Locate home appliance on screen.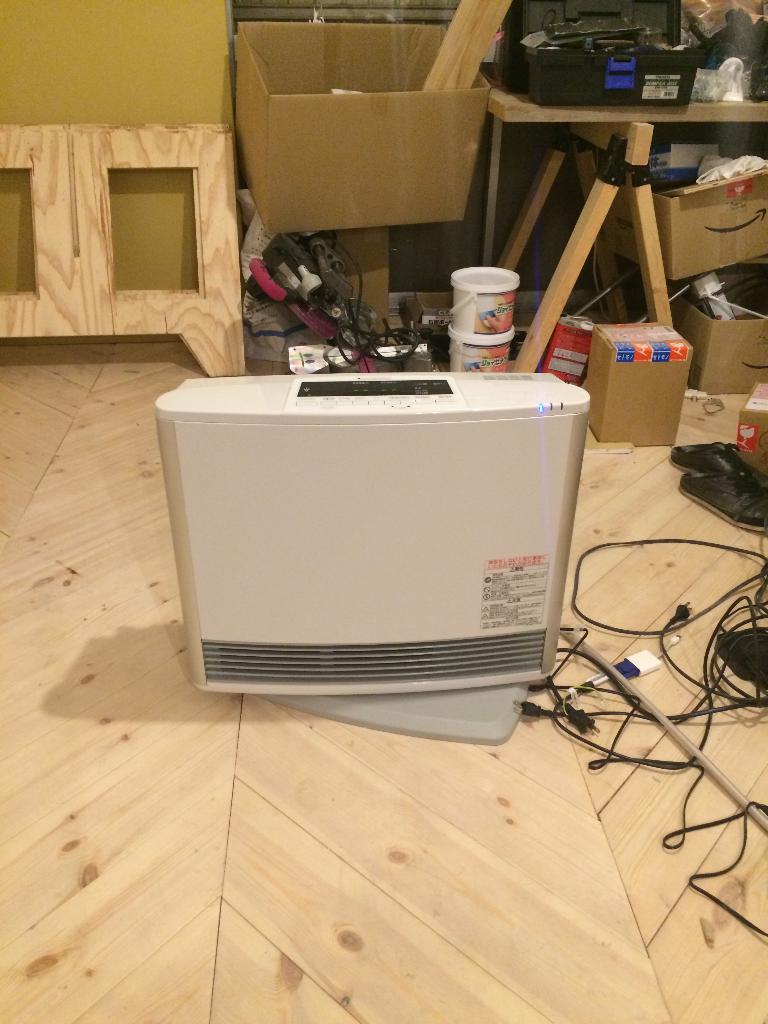
On screen at box=[148, 360, 580, 701].
